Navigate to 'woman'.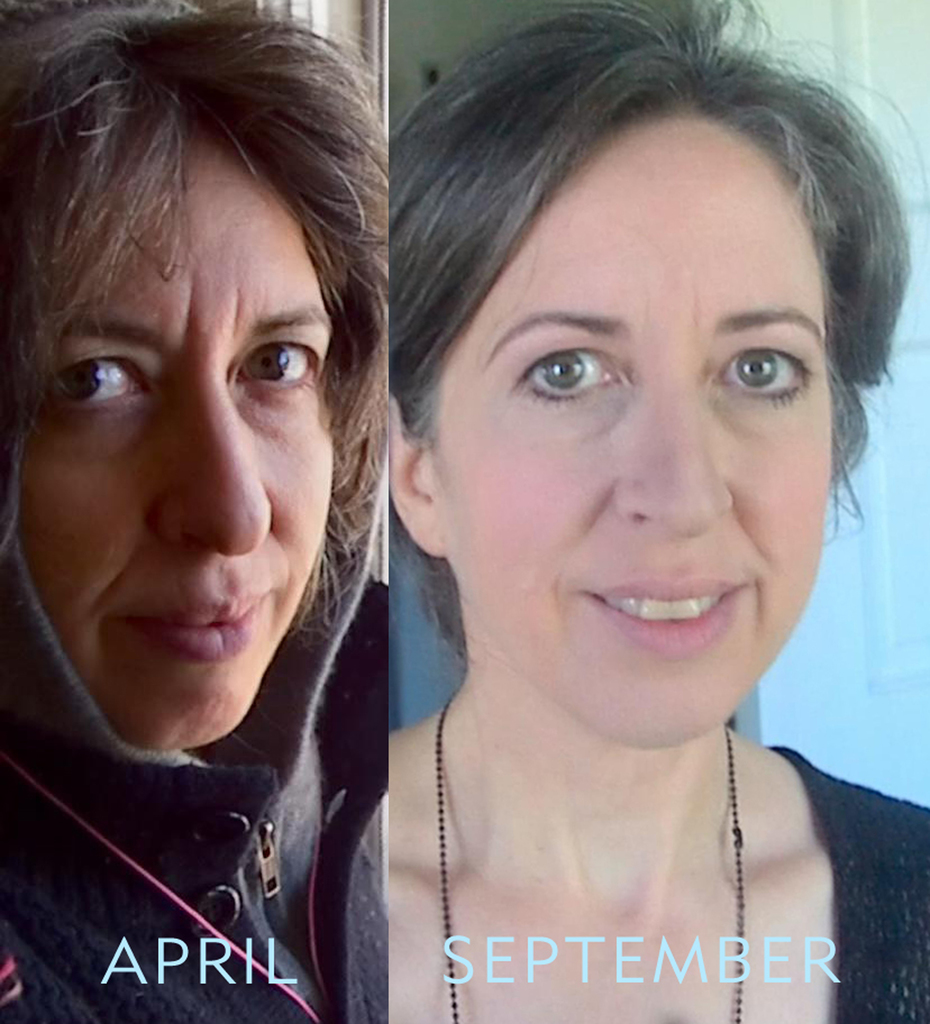
Navigation target: detection(268, 3, 929, 1011).
